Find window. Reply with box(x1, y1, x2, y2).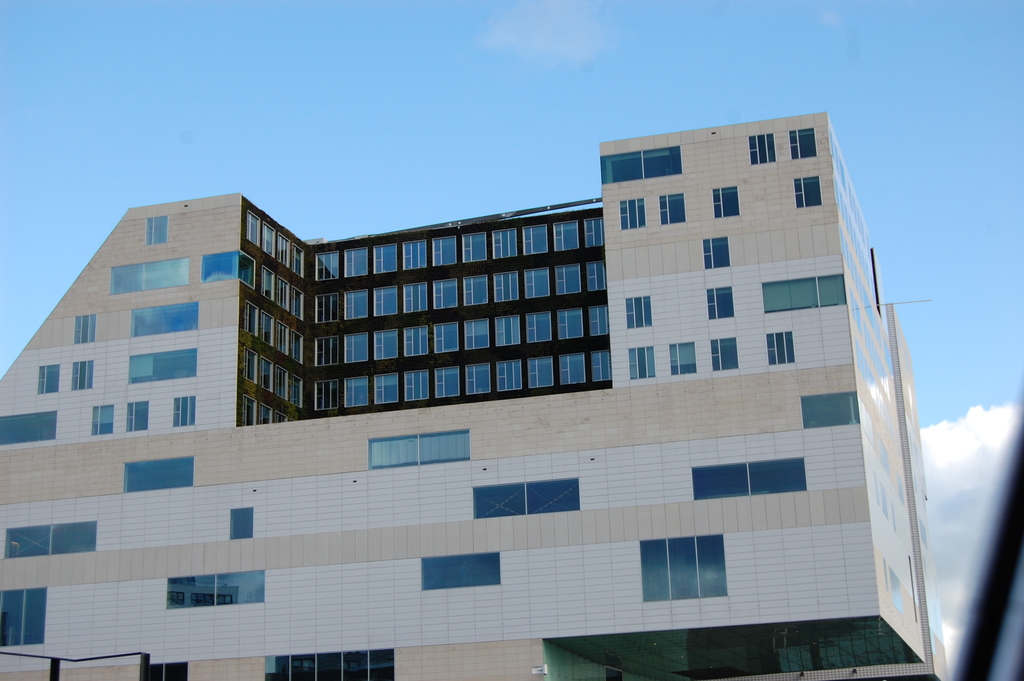
box(345, 330, 374, 364).
